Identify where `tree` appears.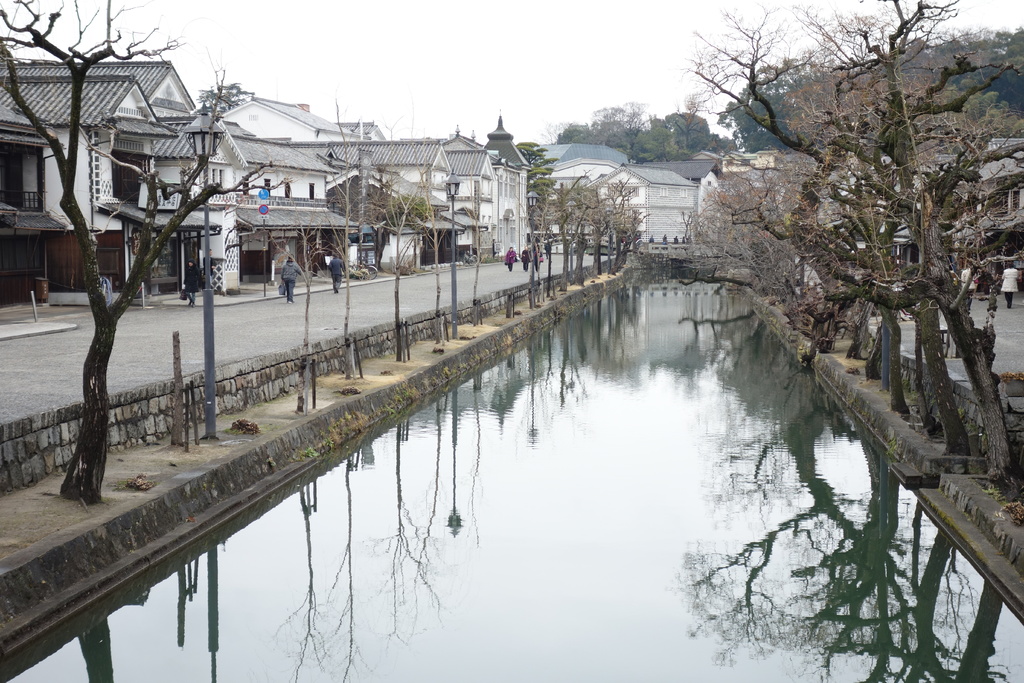
Appears at bbox(696, 148, 844, 353).
